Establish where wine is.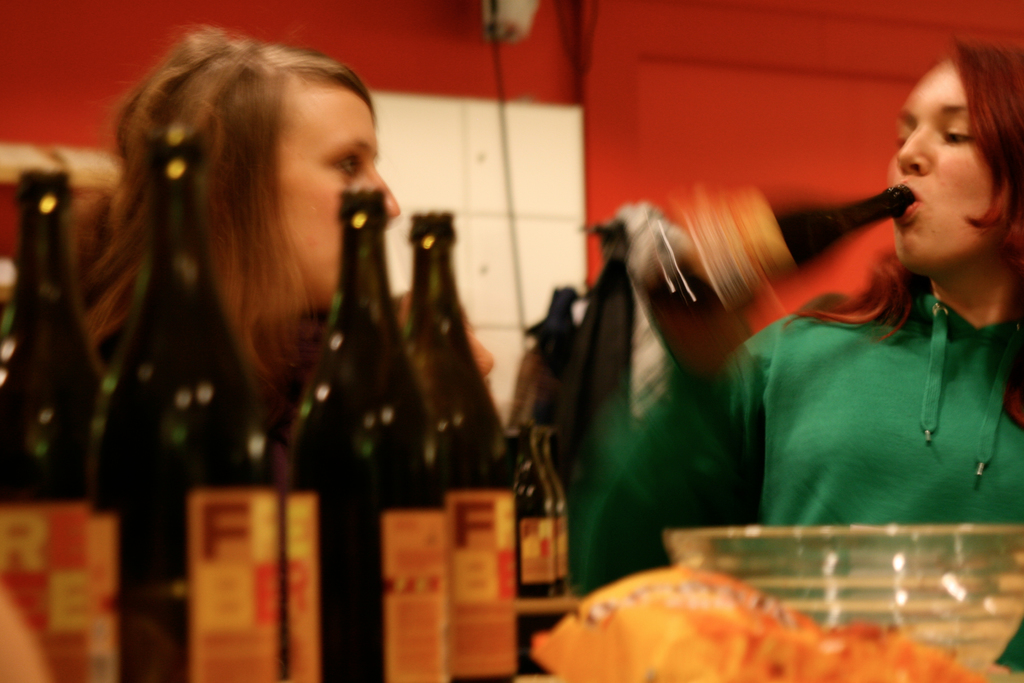
Established at [657,183,920,318].
